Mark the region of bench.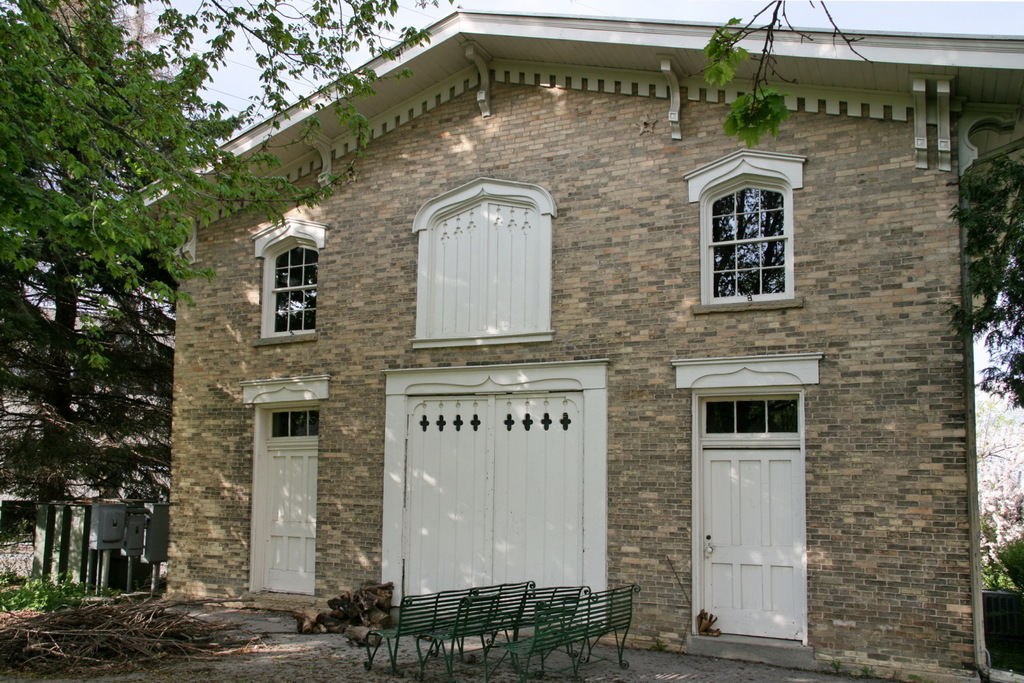
Region: 413:571:596:682.
